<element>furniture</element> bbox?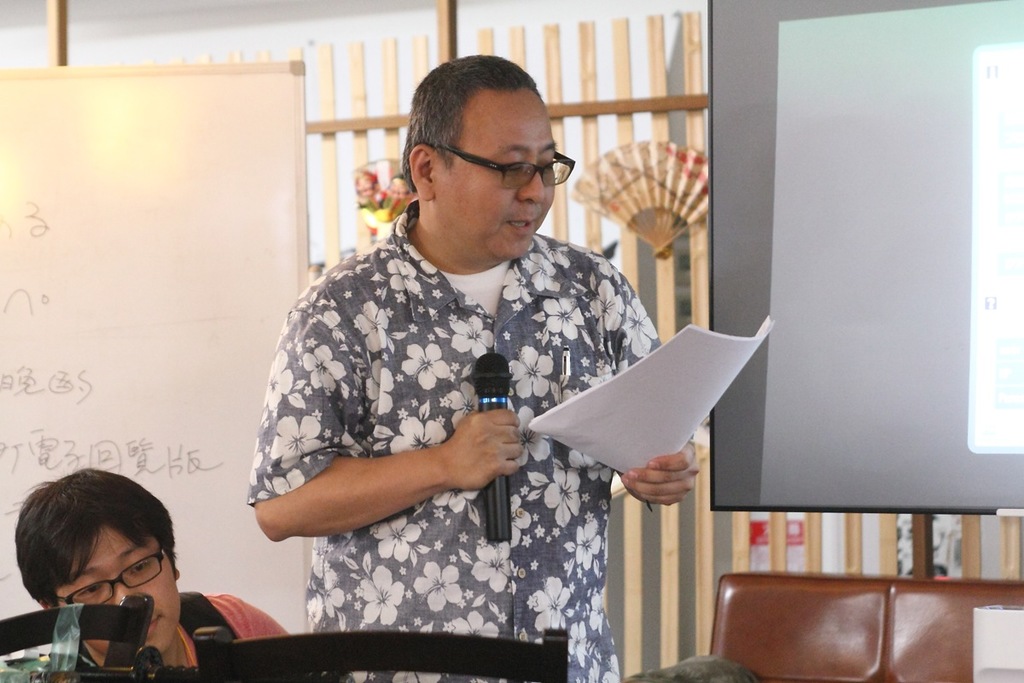
box(623, 573, 1023, 682)
